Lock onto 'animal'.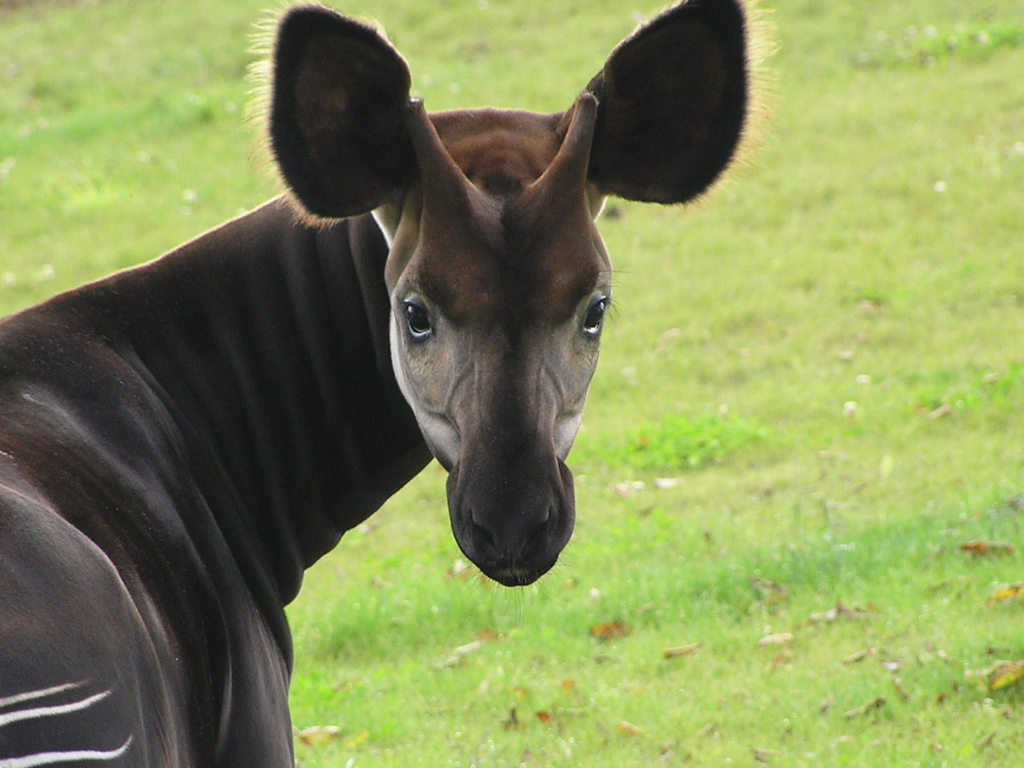
Locked: locate(0, 0, 776, 767).
